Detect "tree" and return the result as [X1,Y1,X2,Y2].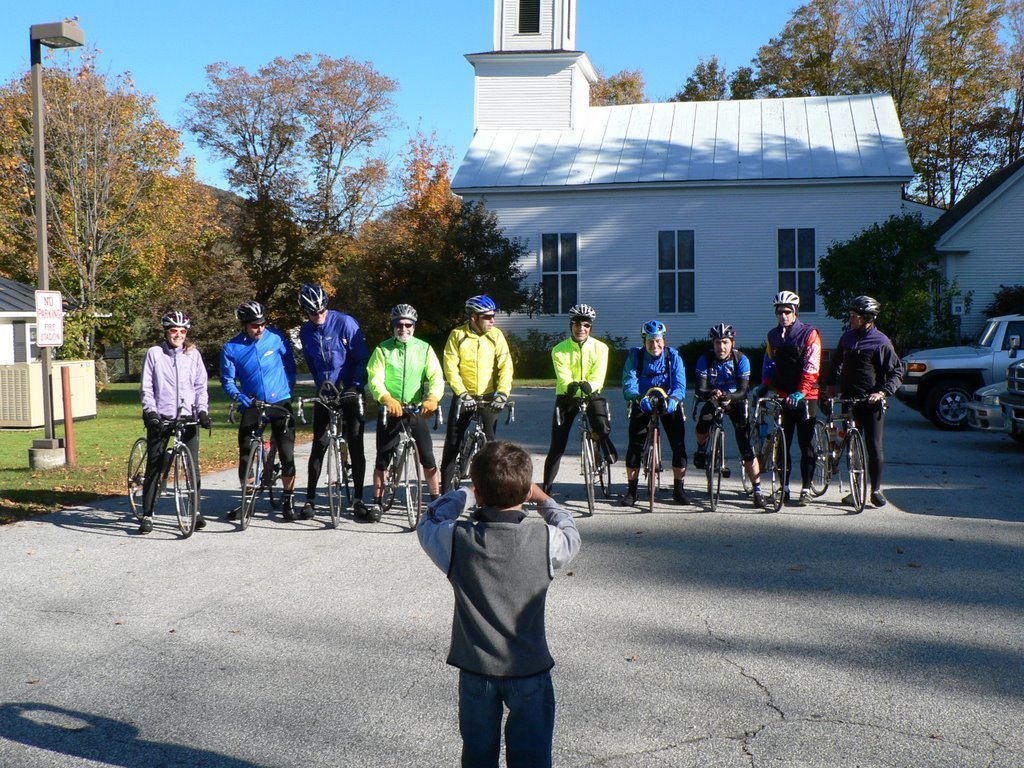
[956,0,1023,204].
